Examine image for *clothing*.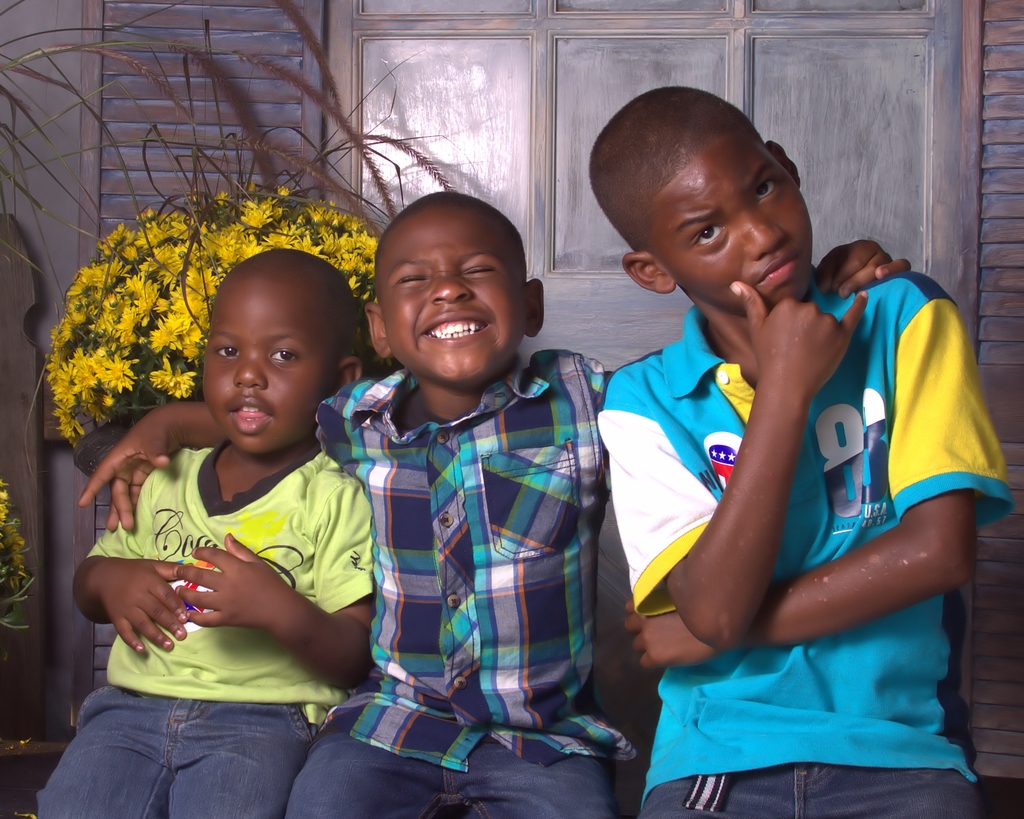
Examination result: box=[282, 339, 649, 818].
